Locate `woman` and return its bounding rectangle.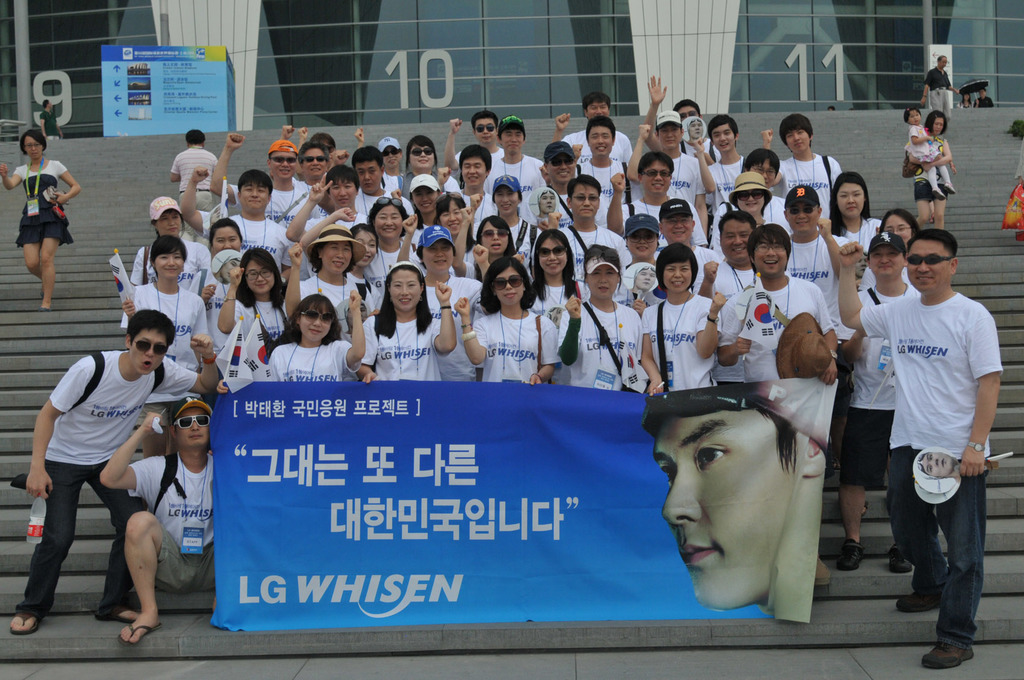
select_region(353, 262, 453, 389).
